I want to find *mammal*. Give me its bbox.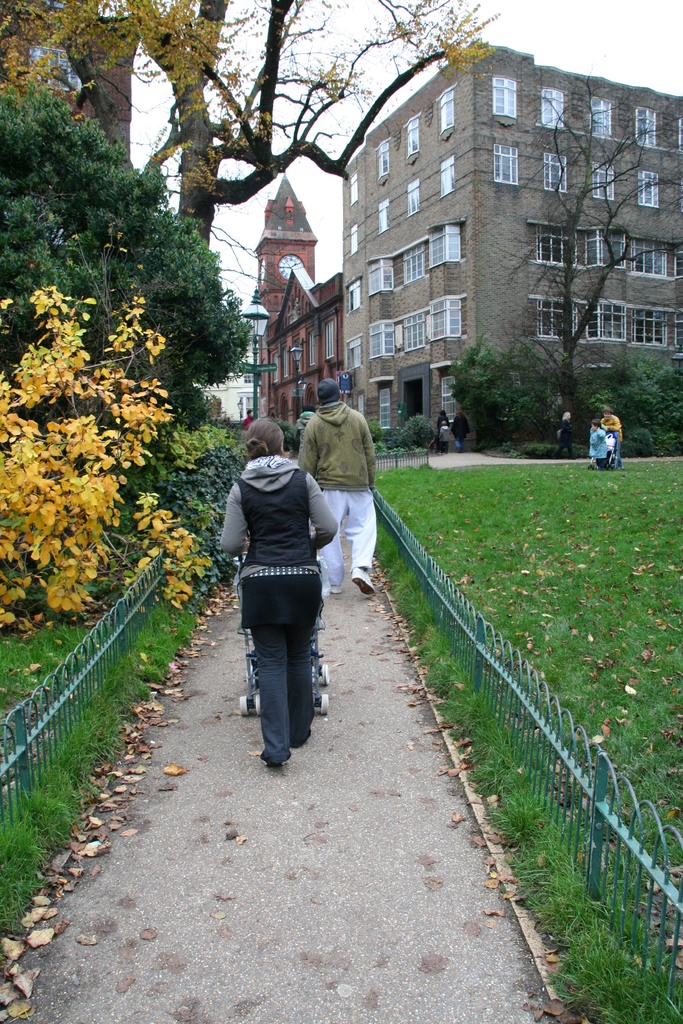
<bbox>243, 408, 254, 430</bbox>.
